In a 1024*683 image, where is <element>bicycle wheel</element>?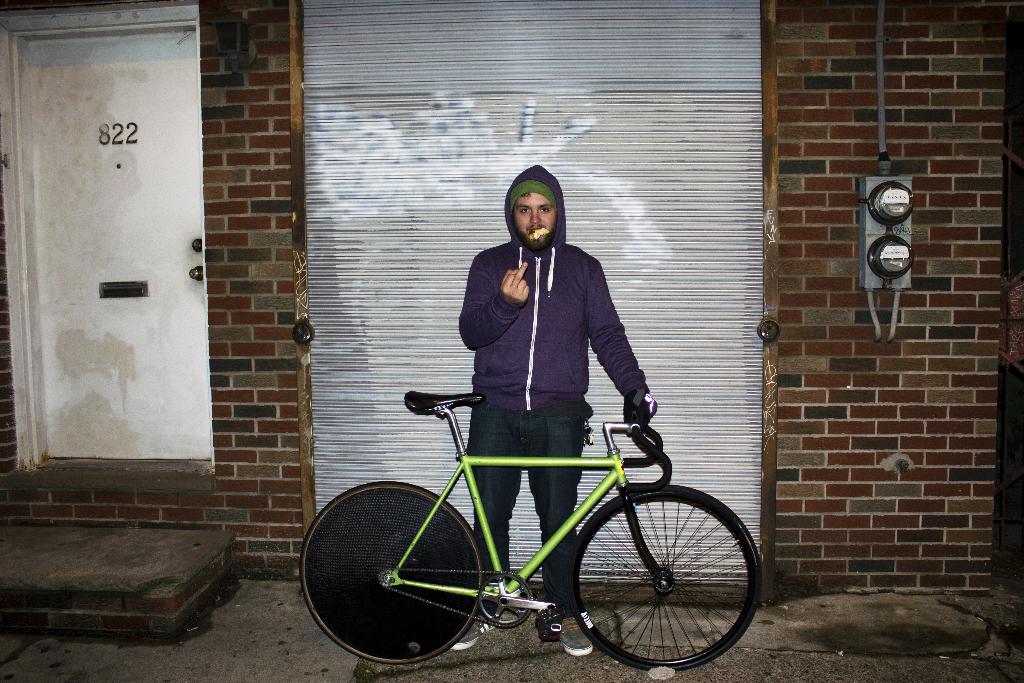
region(309, 484, 504, 675).
